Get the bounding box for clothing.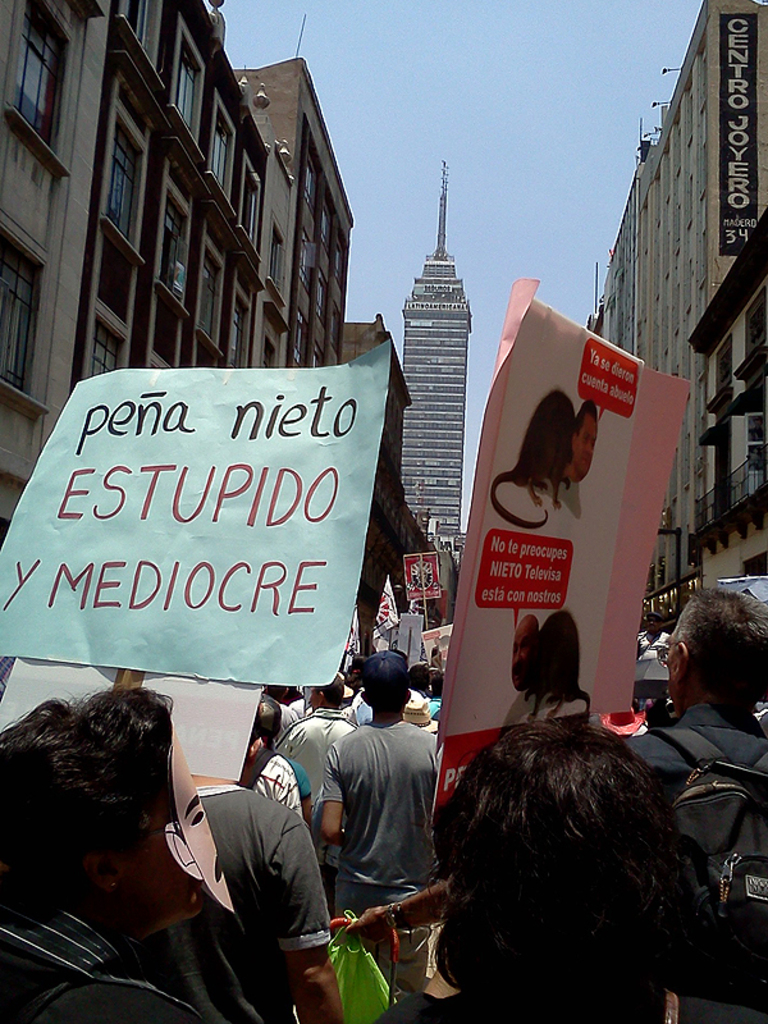
{"x1": 374, "y1": 992, "x2": 765, "y2": 1023}.
